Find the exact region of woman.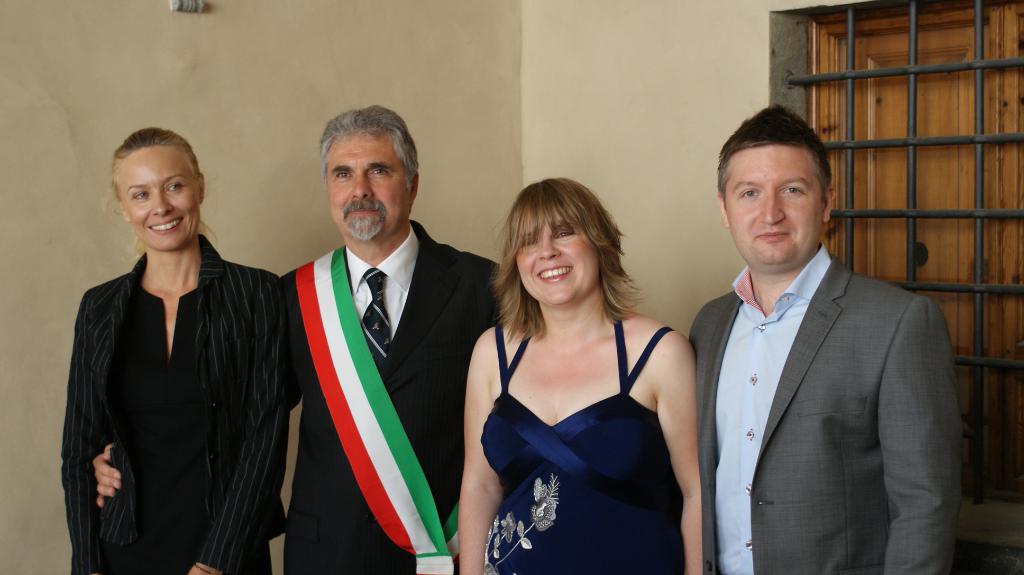
Exact region: (x1=427, y1=152, x2=716, y2=566).
